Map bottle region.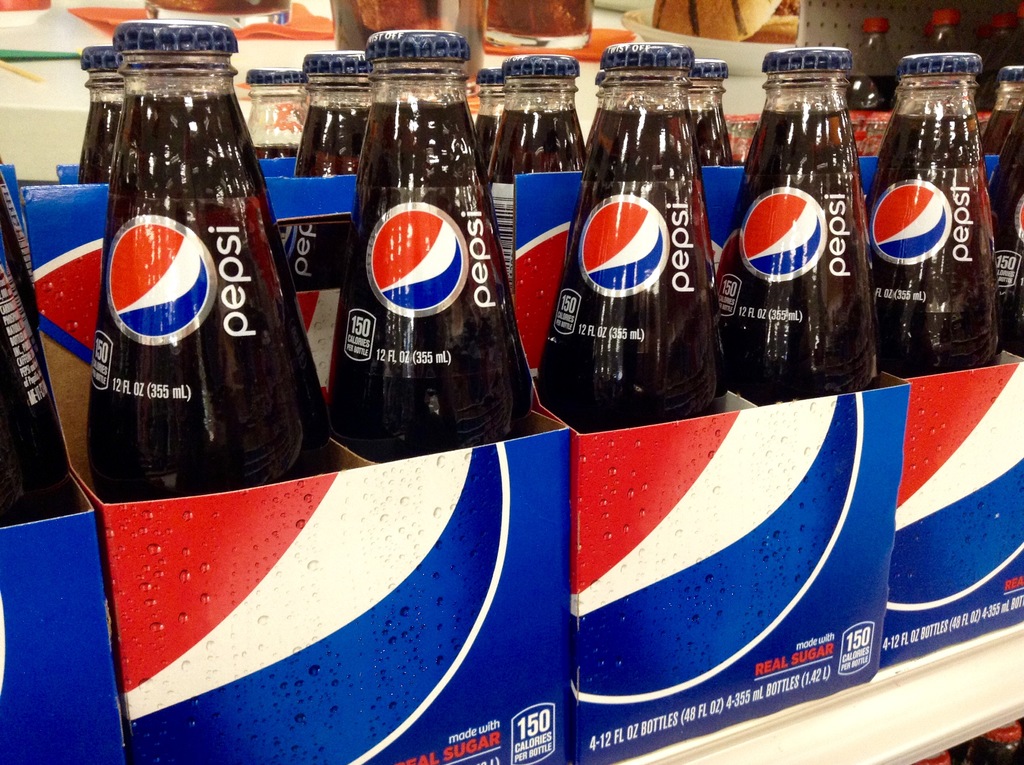
Mapped to (x1=0, y1=193, x2=88, y2=529).
